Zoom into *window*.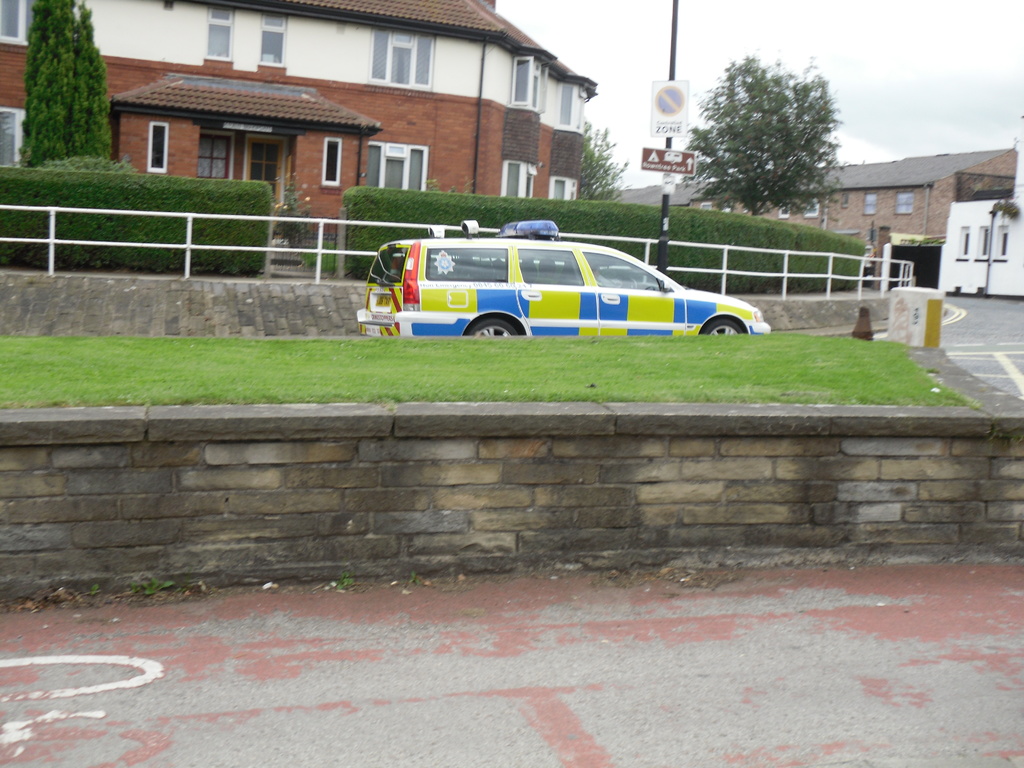
Zoom target: region(700, 201, 710, 207).
